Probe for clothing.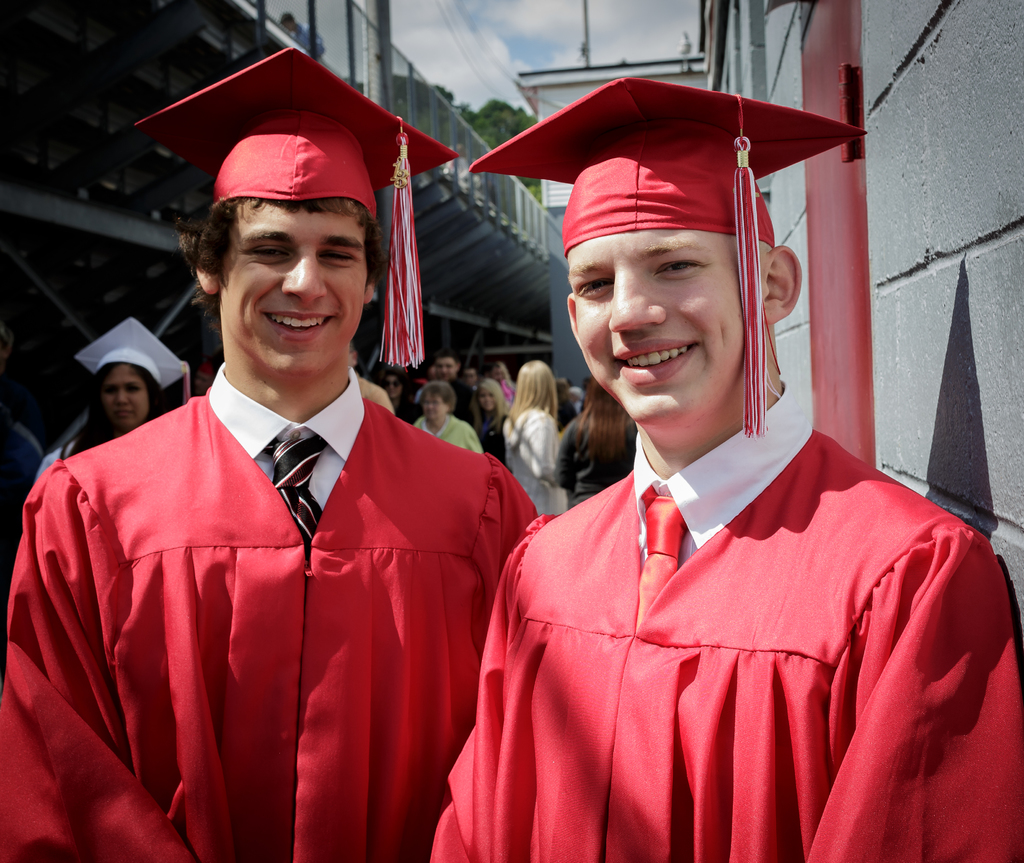
Probe result: crop(413, 414, 484, 457).
